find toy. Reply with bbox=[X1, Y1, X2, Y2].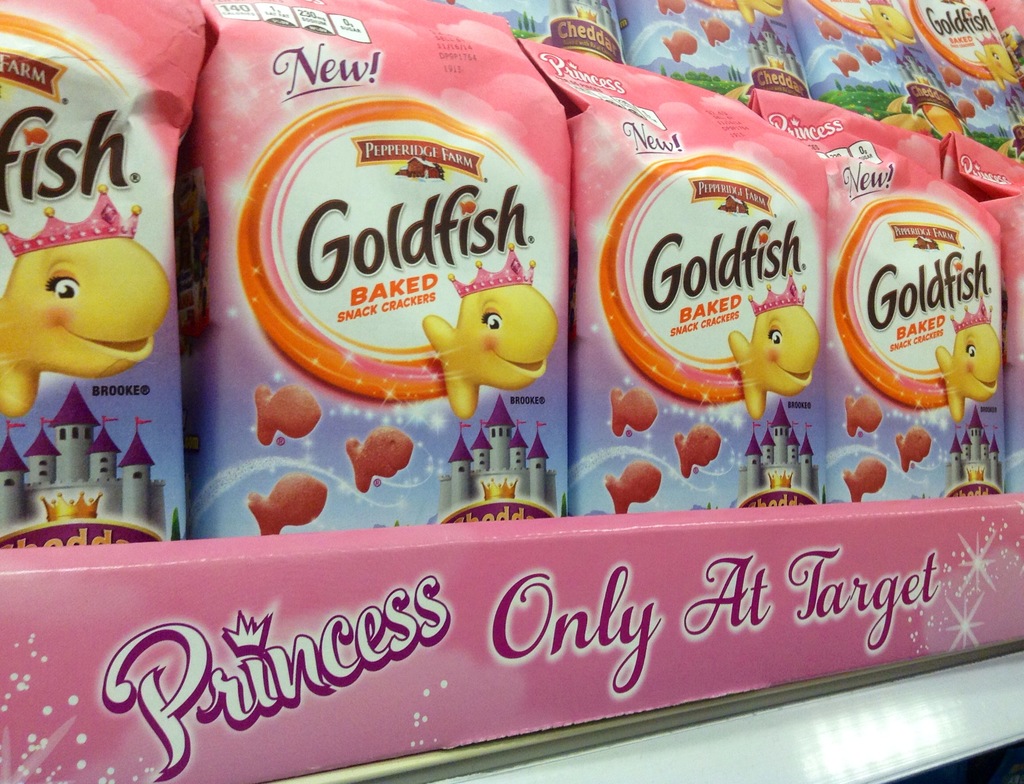
bbox=[414, 263, 570, 450].
